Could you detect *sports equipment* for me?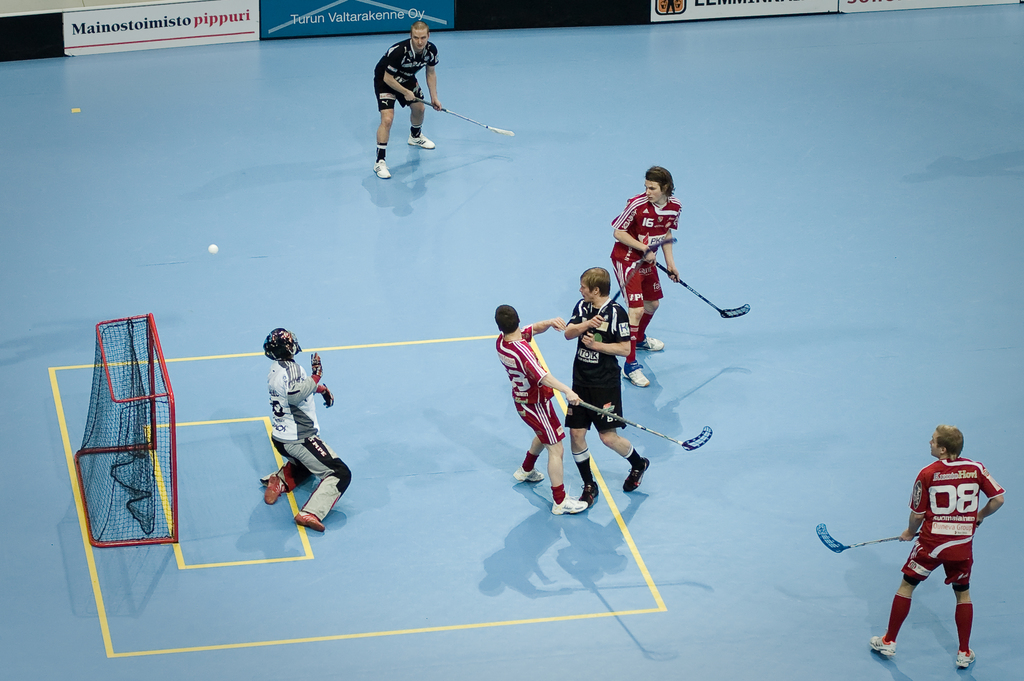
Detection result: 621/456/650/491.
